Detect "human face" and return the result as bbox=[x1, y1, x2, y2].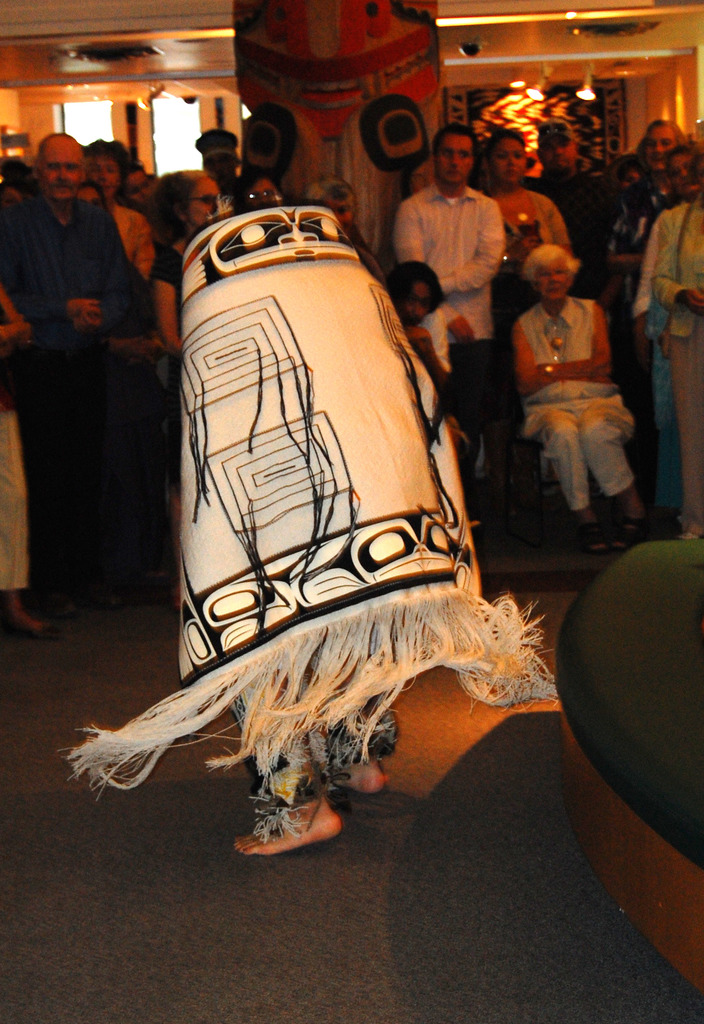
bbox=[698, 154, 703, 195].
